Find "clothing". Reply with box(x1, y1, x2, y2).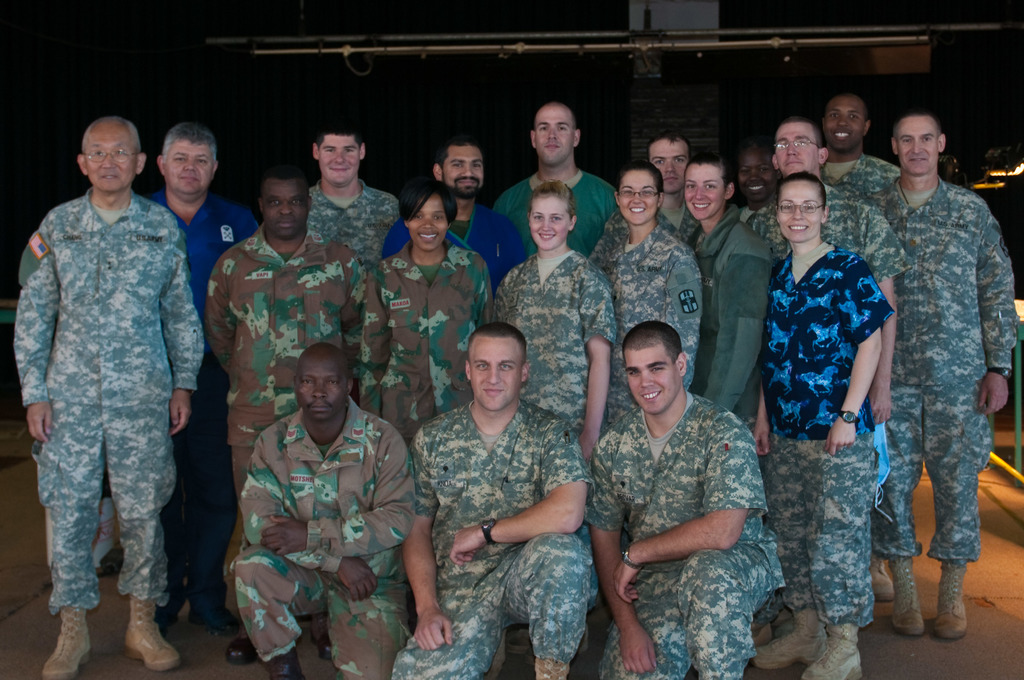
box(586, 223, 706, 391).
